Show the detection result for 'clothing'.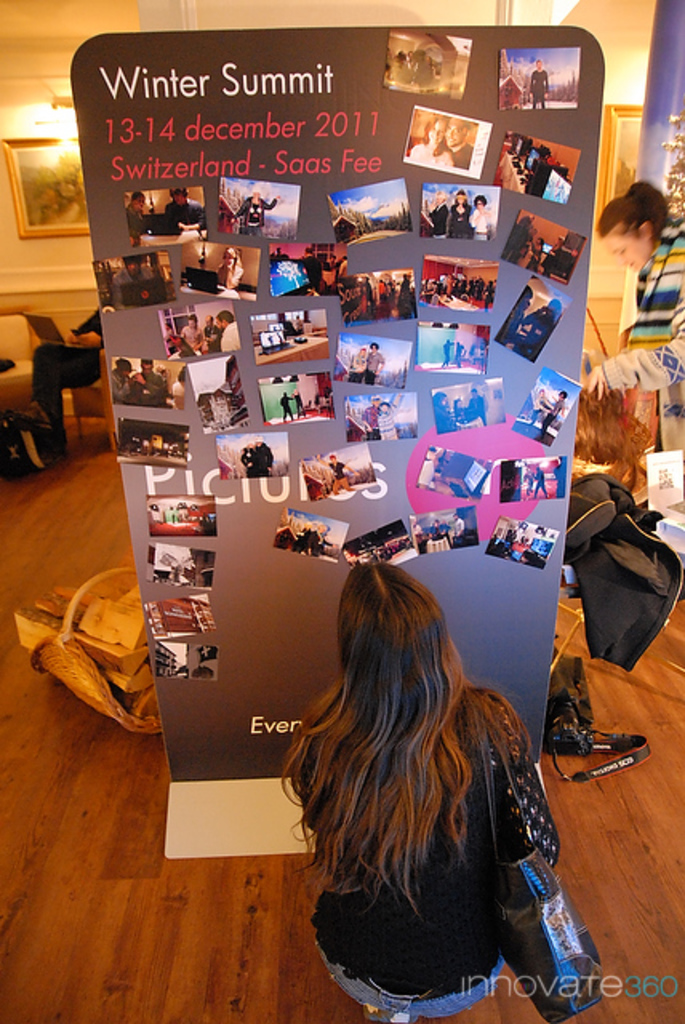
region(469, 200, 496, 242).
